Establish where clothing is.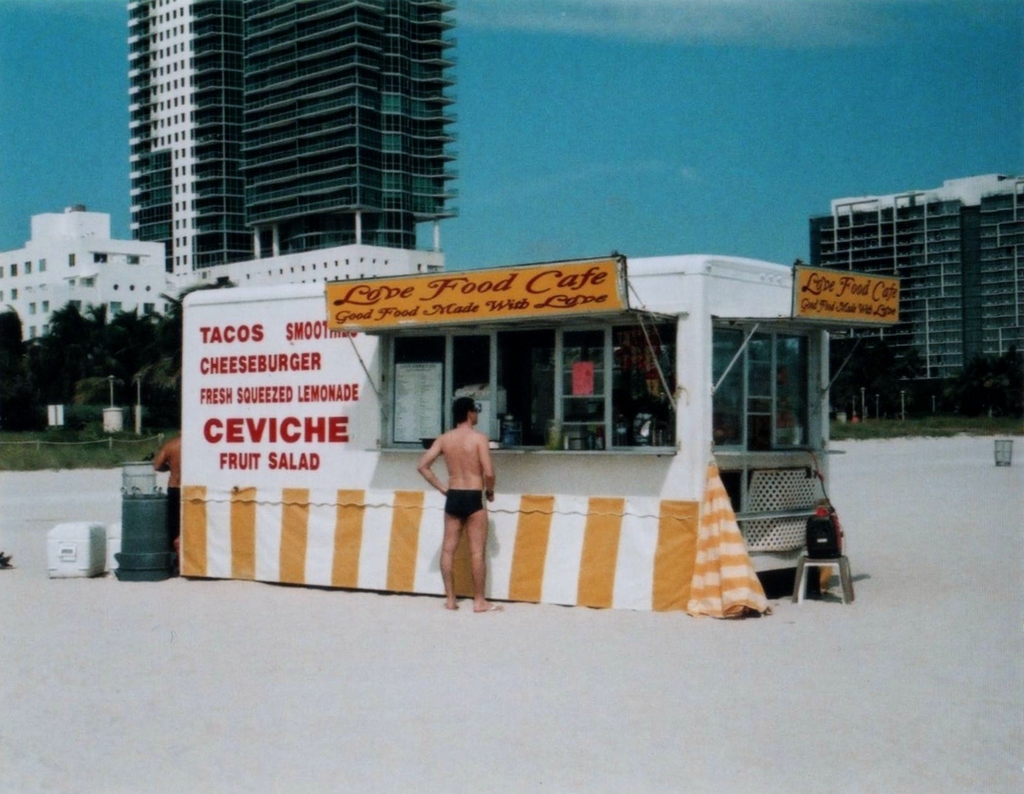
Established at <region>172, 485, 183, 540</region>.
